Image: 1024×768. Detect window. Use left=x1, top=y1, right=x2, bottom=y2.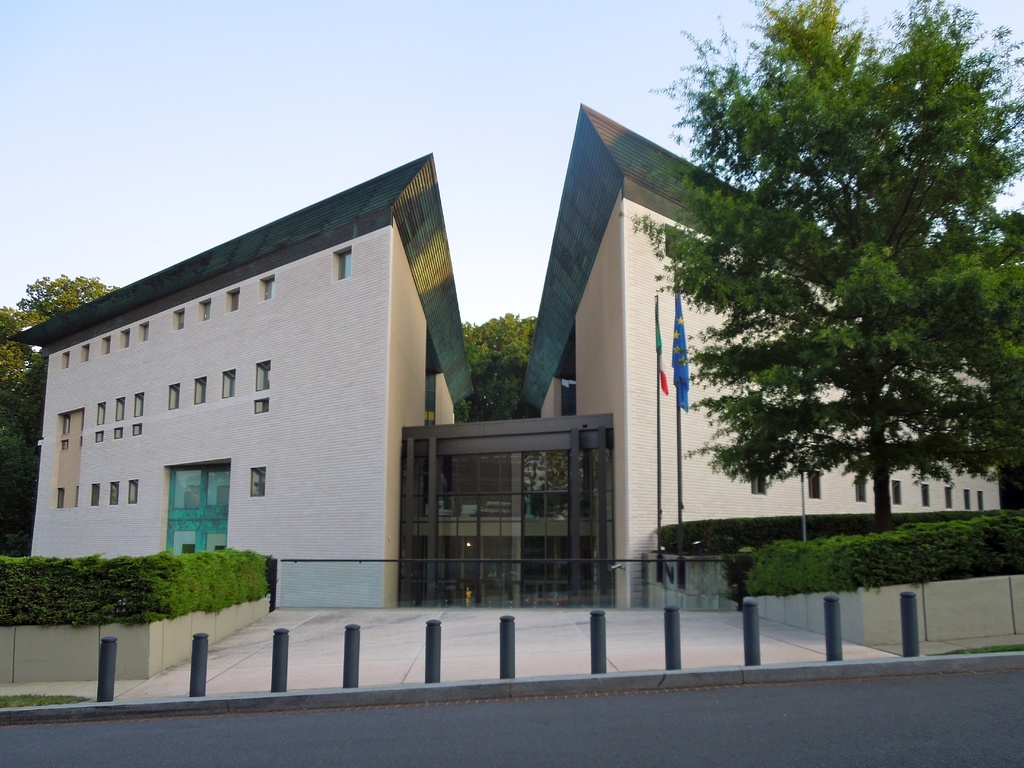
left=963, top=489, right=970, bottom=509.
